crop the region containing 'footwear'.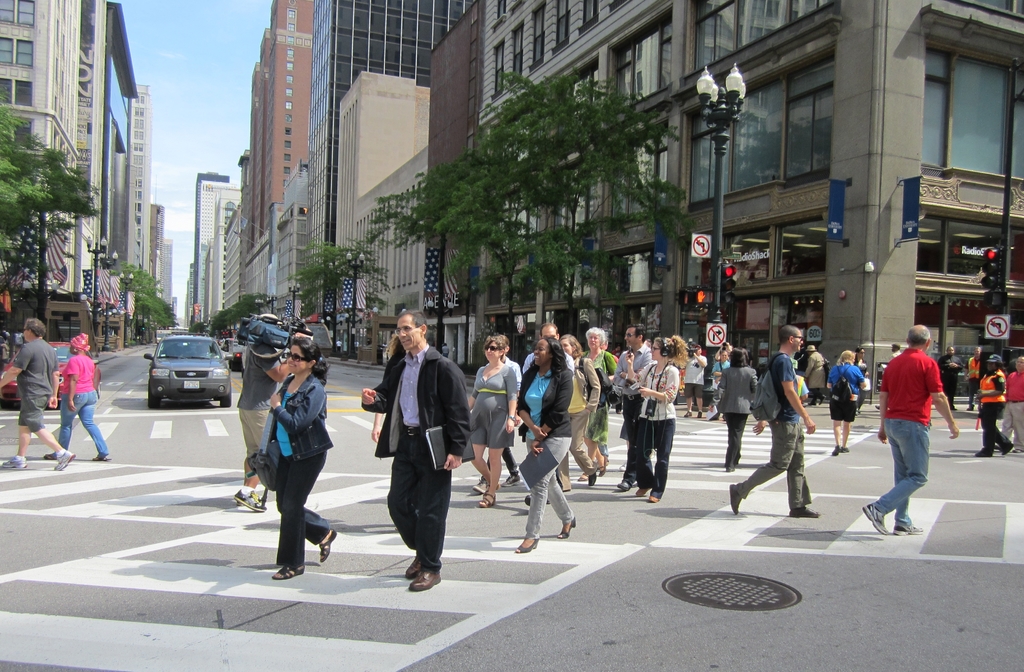
Crop region: [left=899, top=520, right=924, bottom=536].
